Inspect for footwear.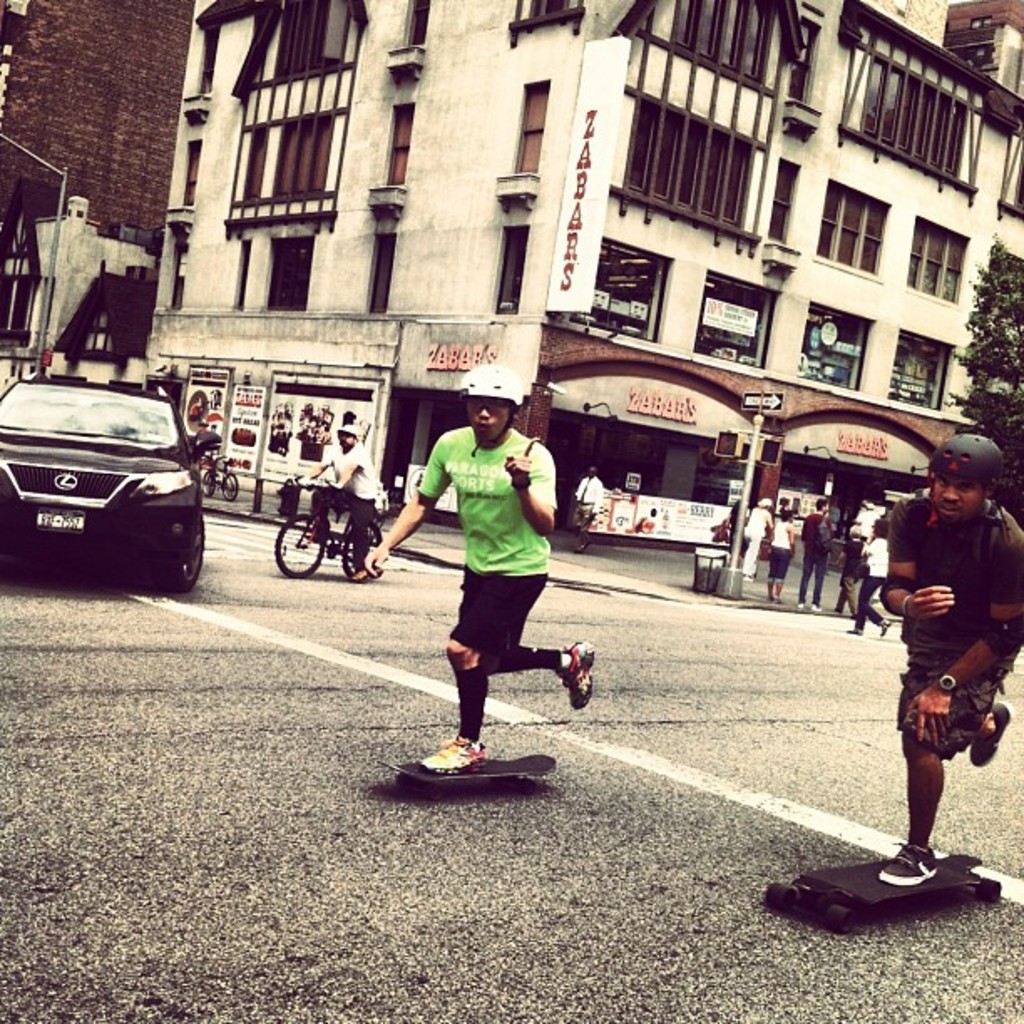
Inspection: <box>422,730,489,775</box>.
